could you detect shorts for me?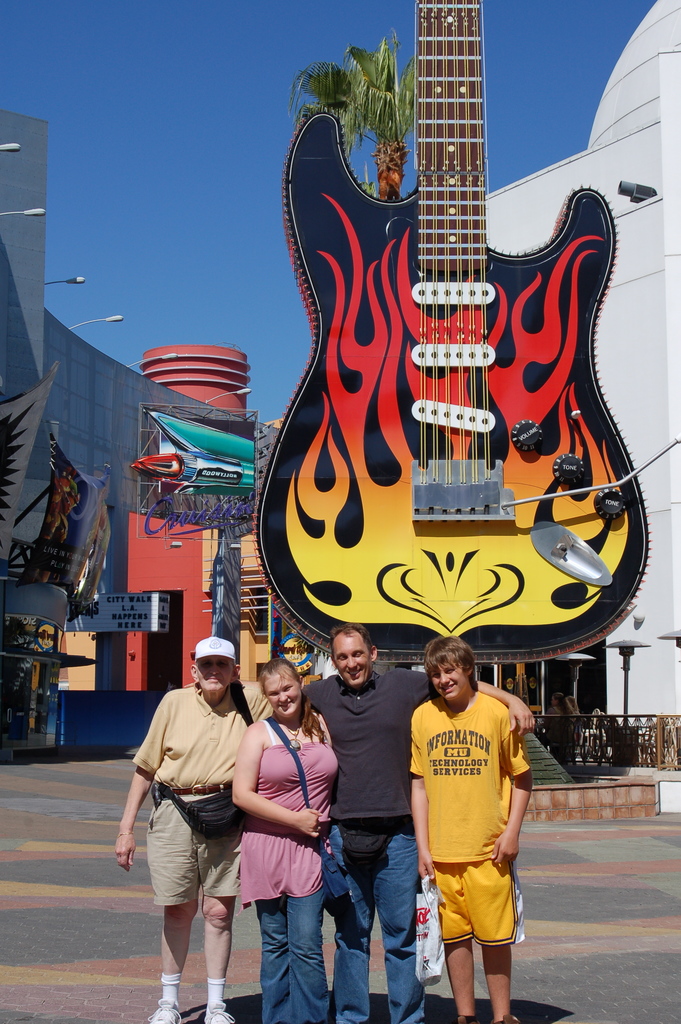
Detection result: (x1=144, y1=789, x2=240, y2=908).
